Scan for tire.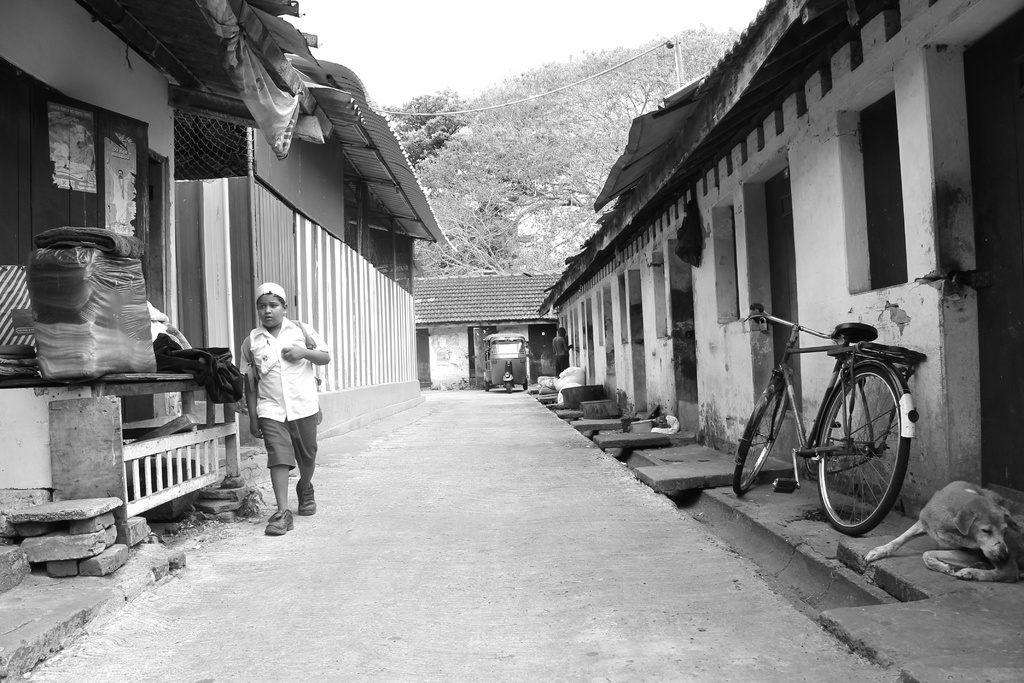
Scan result: (735,387,785,493).
